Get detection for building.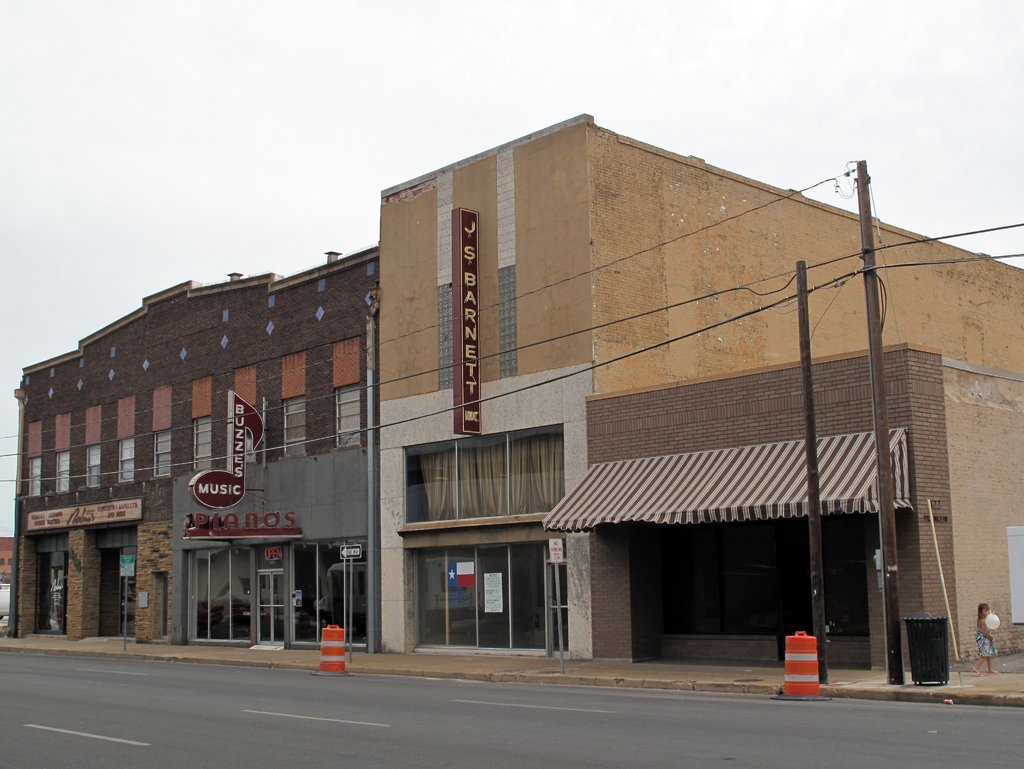
Detection: 380, 113, 1023, 667.
